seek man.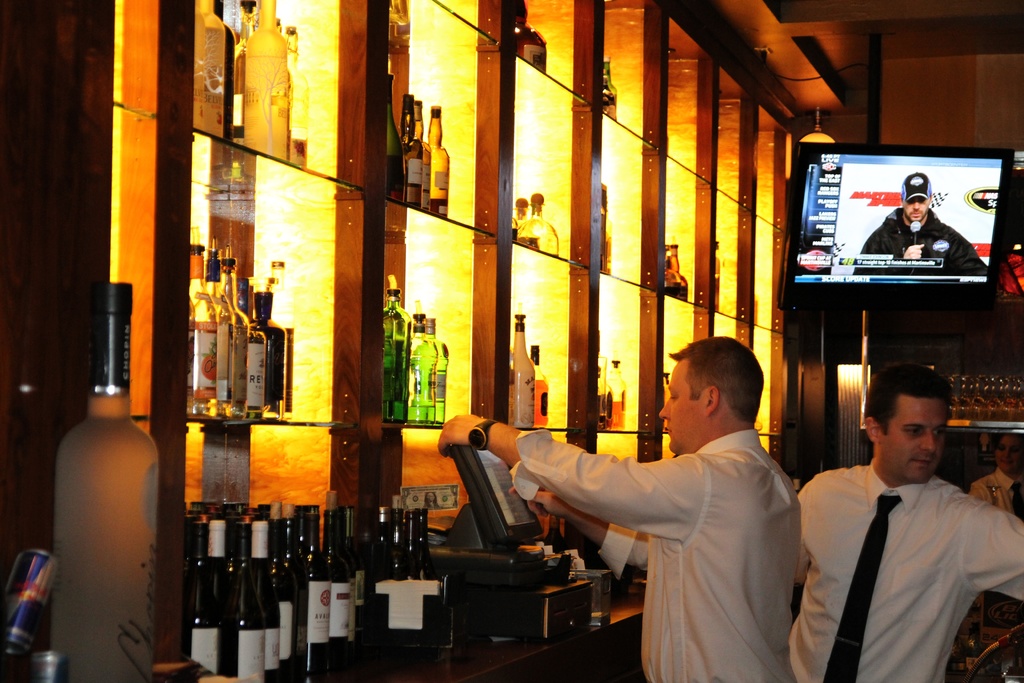
bbox=[795, 365, 1016, 679].
